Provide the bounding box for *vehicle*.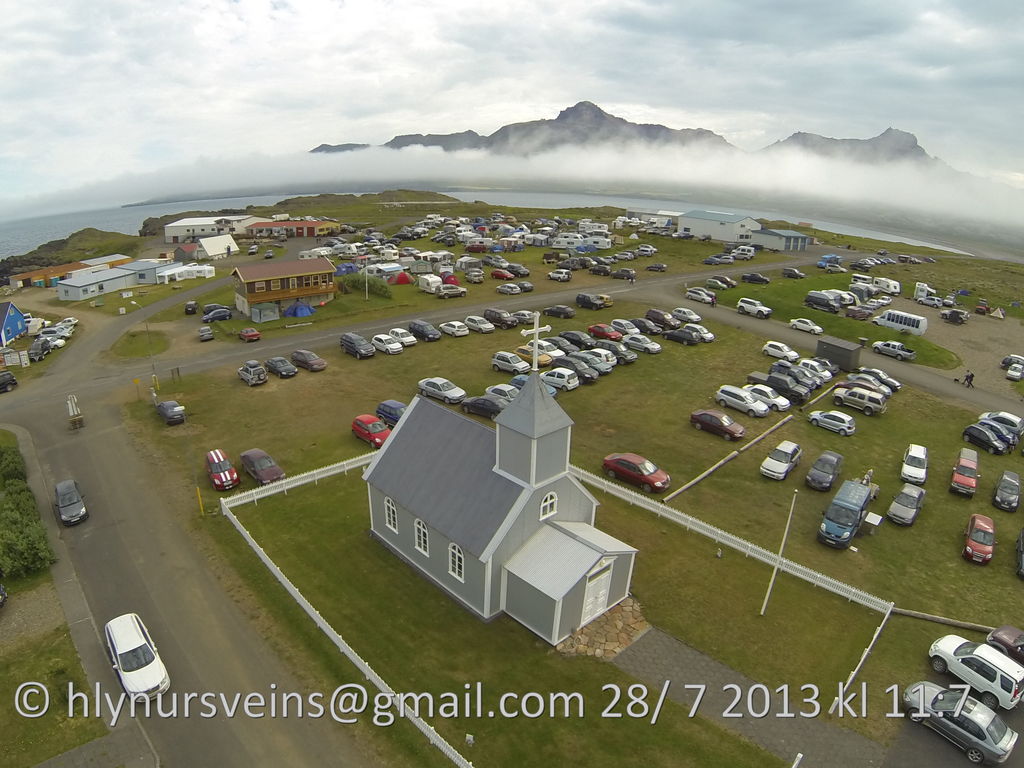
x1=263 y1=247 x2=278 y2=260.
